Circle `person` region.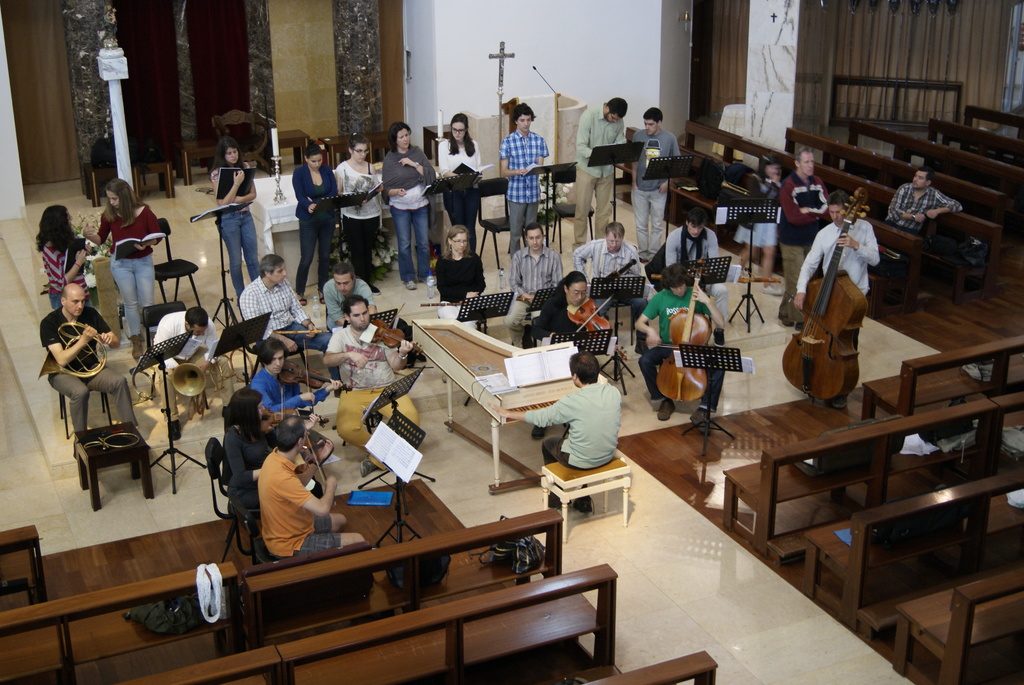
Region: <region>499, 100, 554, 257</region>.
